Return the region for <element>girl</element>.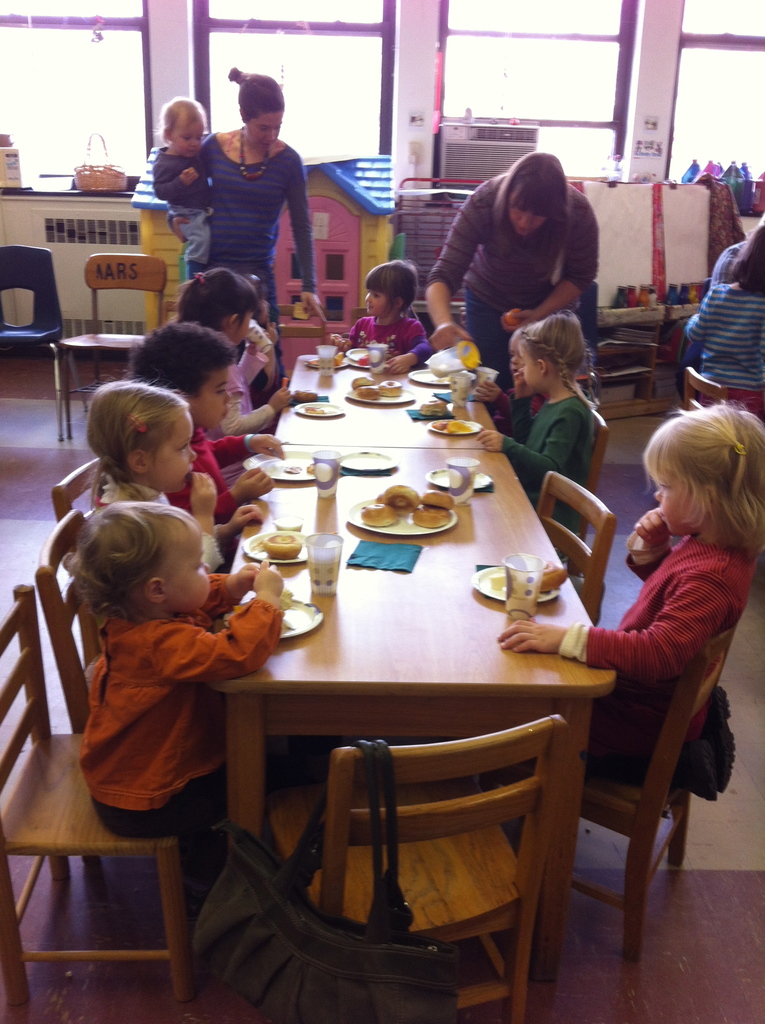
bbox=(233, 266, 282, 404).
